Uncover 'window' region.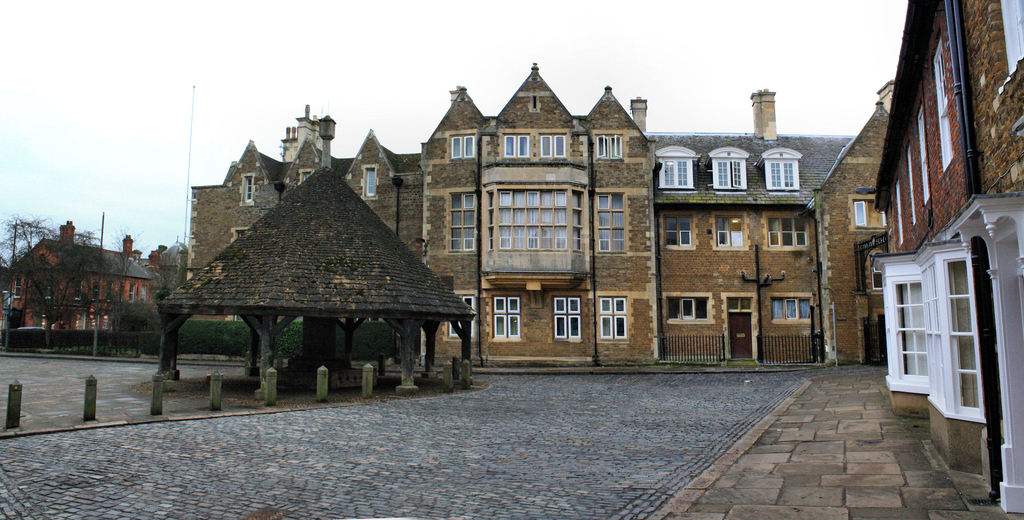
Uncovered: <region>597, 298, 627, 341</region>.
